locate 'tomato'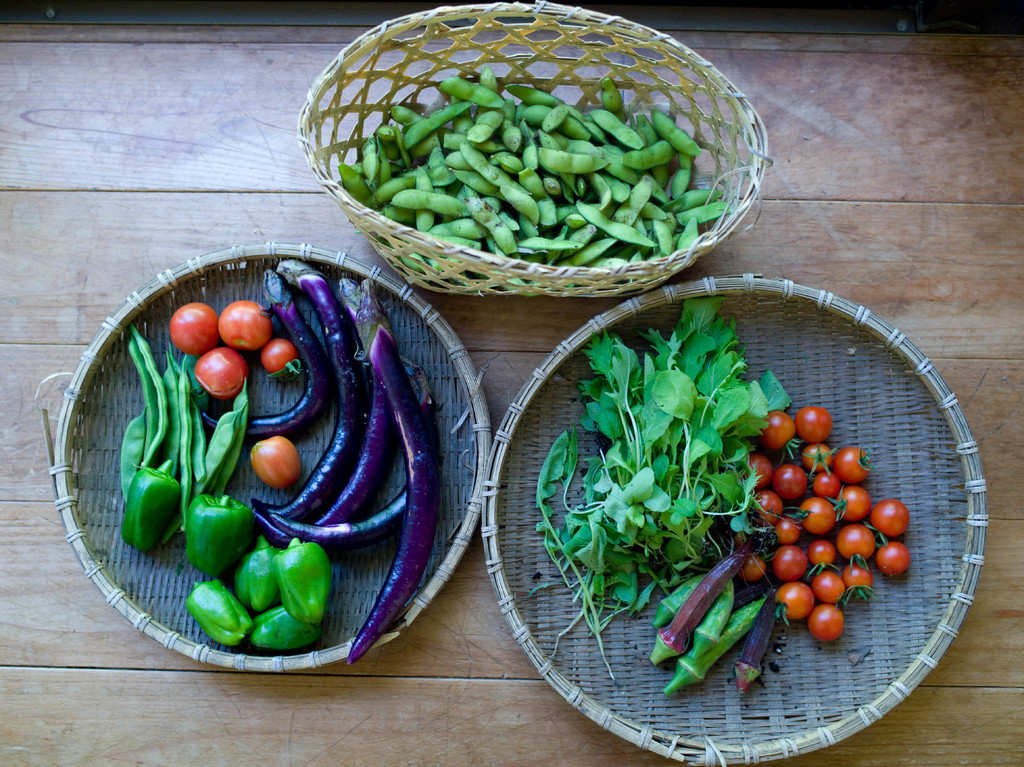
[259,335,308,374]
